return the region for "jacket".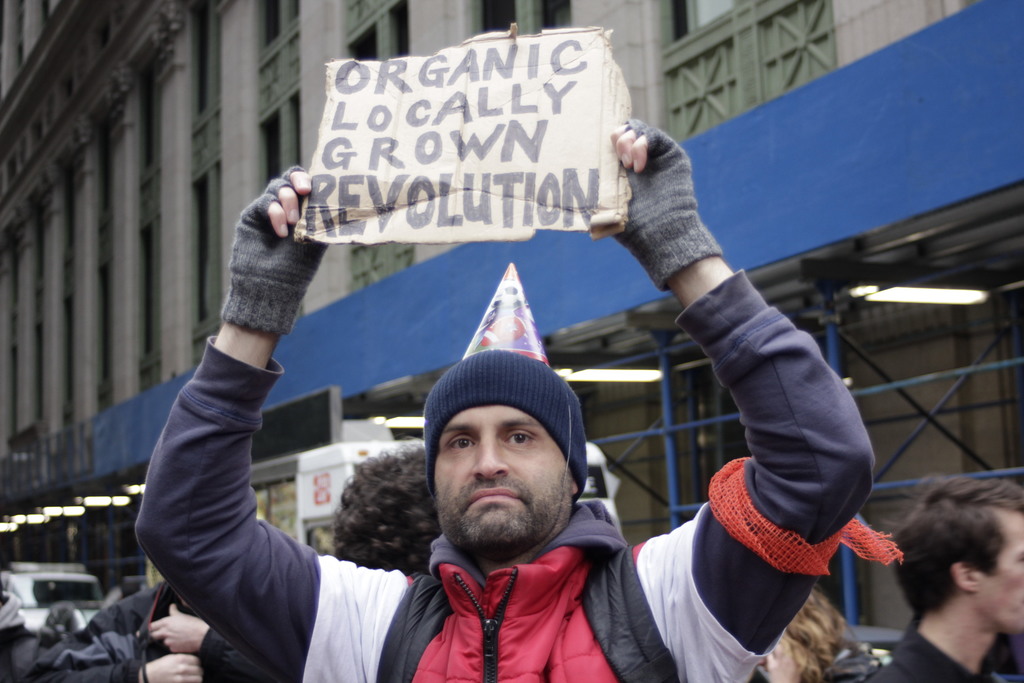
x1=134 y1=268 x2=870 y2=682.
